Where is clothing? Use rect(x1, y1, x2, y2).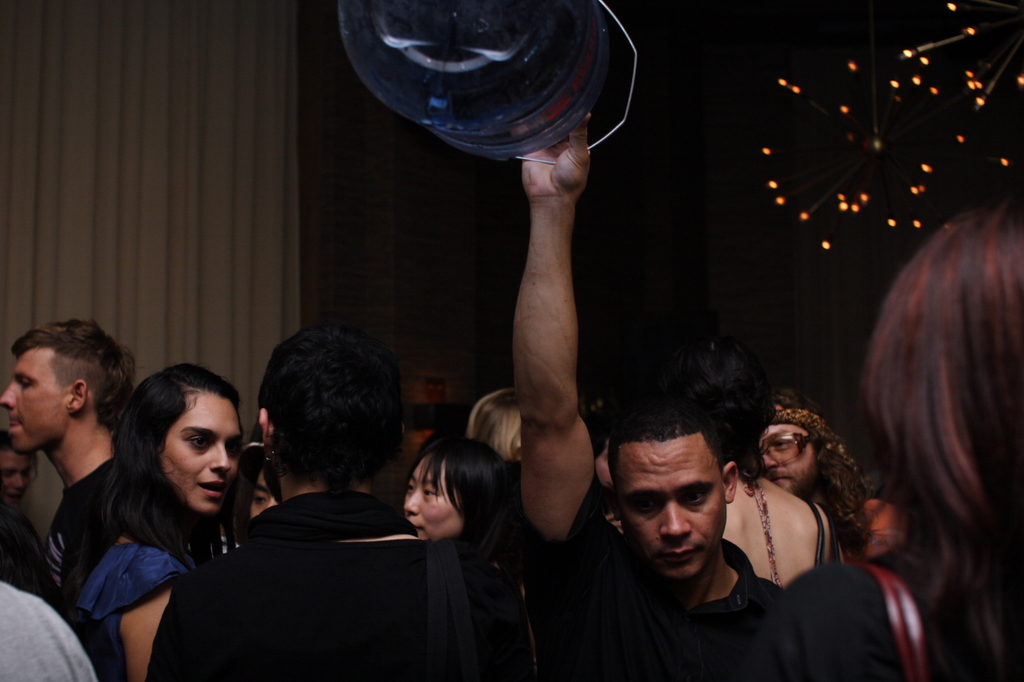
rect(0, 580, 86, 681).
